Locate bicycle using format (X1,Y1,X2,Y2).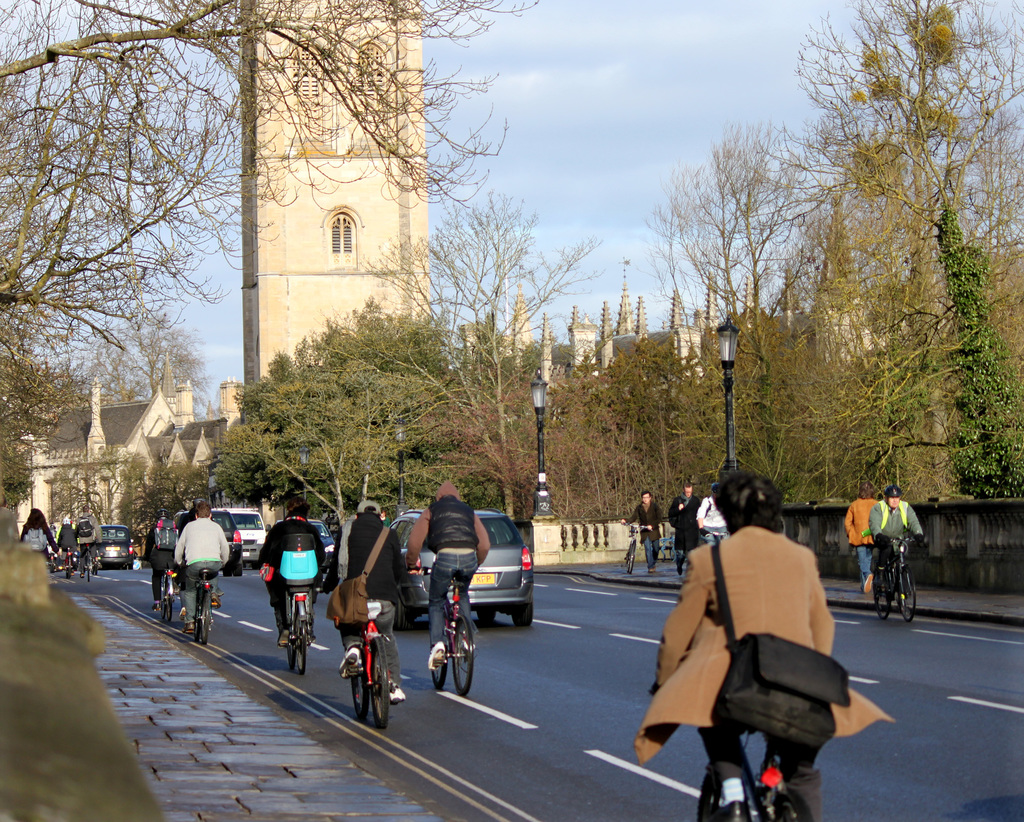
(413,567,475,702).
